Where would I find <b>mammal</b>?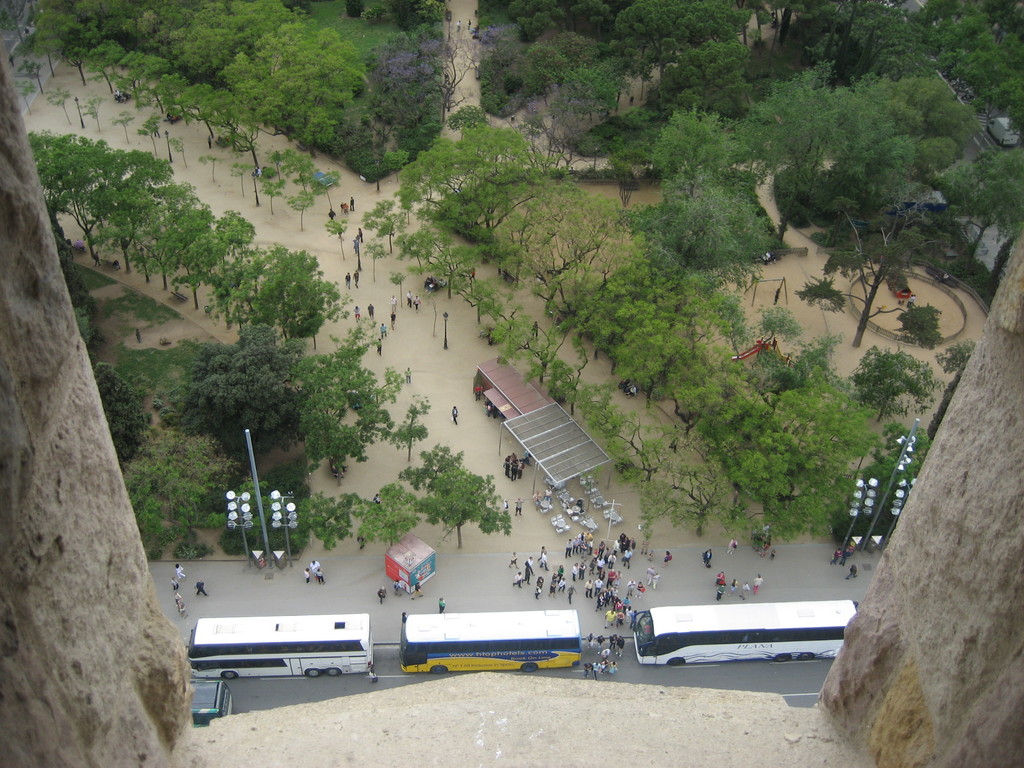
At l=846, t=566, r=860, b=578.
